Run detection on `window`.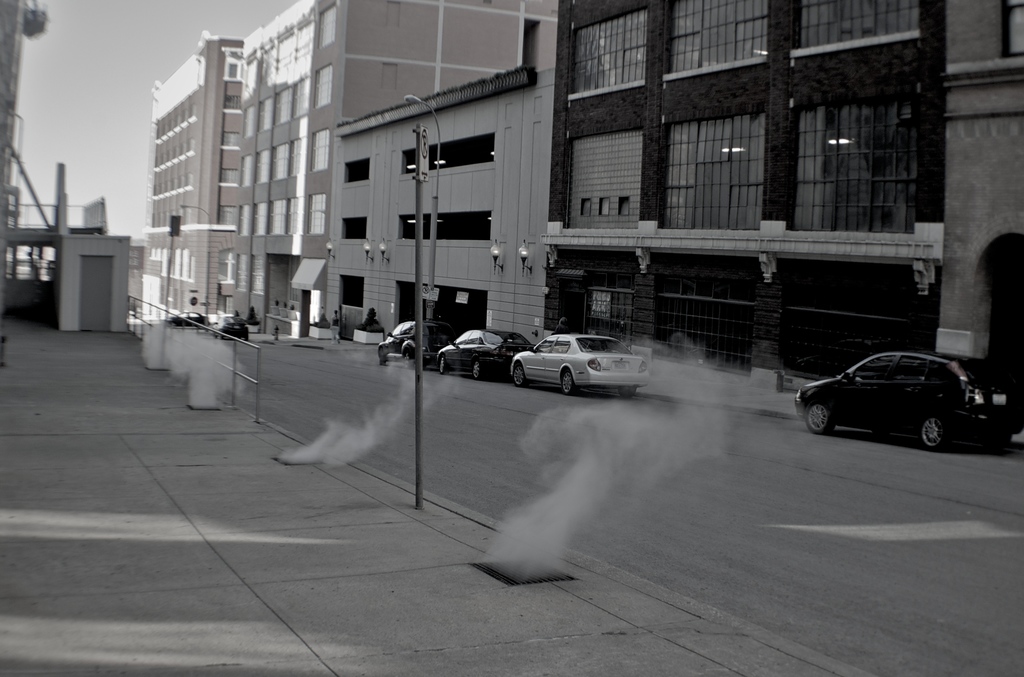
Result: bbox(660, 112, 764, 229).
